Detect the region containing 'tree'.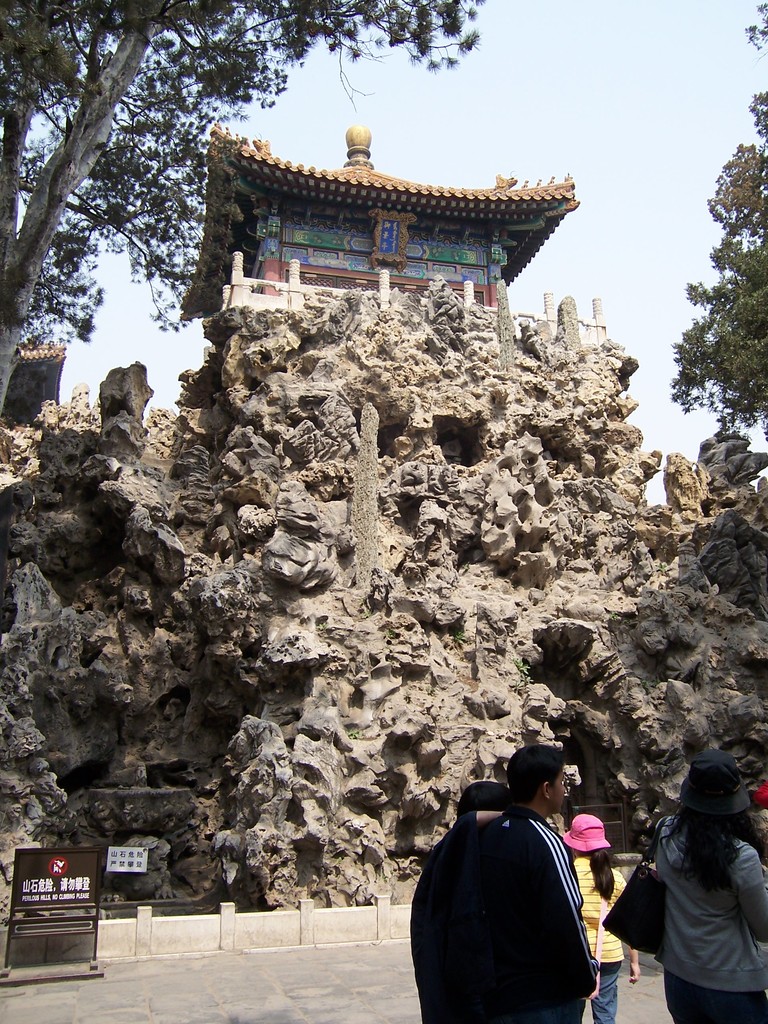
crop(668, 0, 767, 443).
